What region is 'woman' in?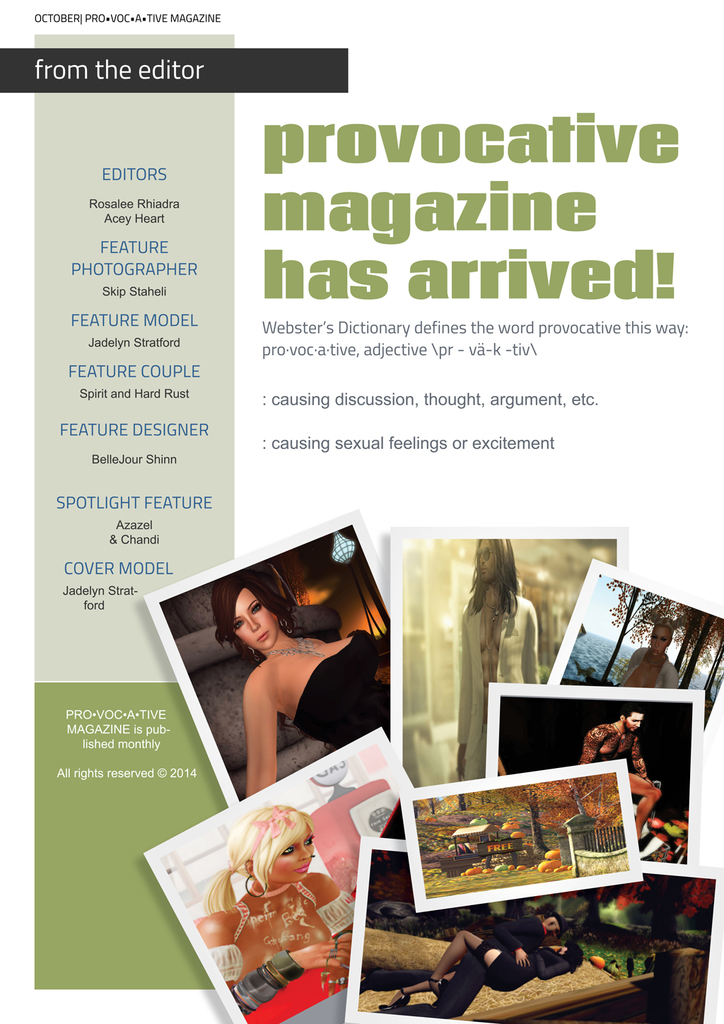
region(402, 914, 575, 996).
